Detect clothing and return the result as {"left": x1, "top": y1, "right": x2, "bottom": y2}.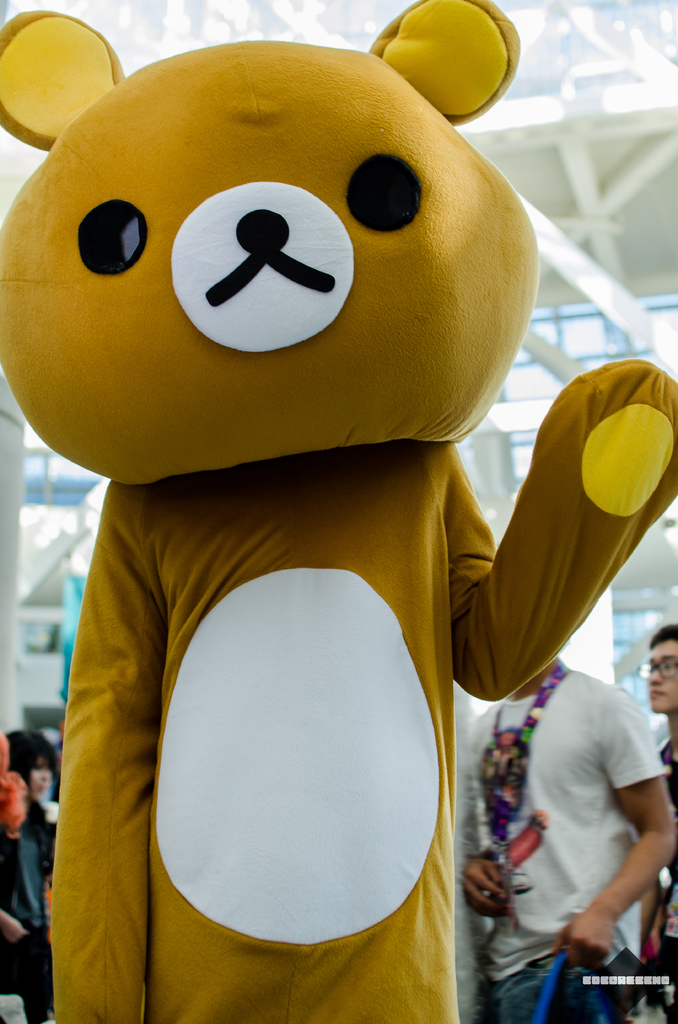
{"left": 458, "top": 602, "right": 668, "bottom": 1008}.
